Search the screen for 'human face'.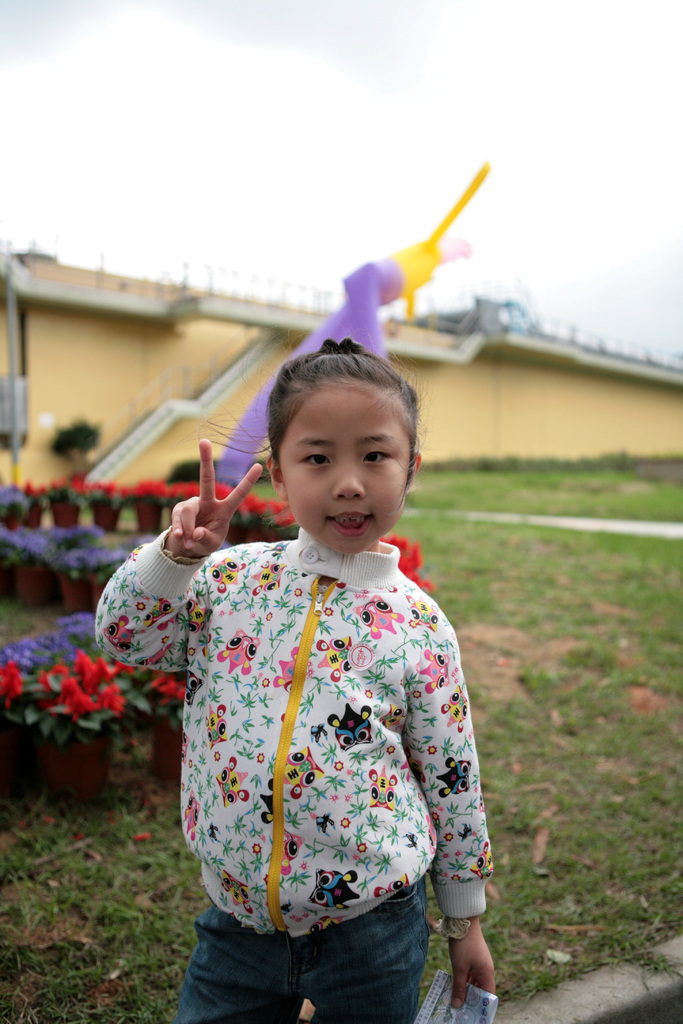
Found at box(282, 393, 415, 554).
